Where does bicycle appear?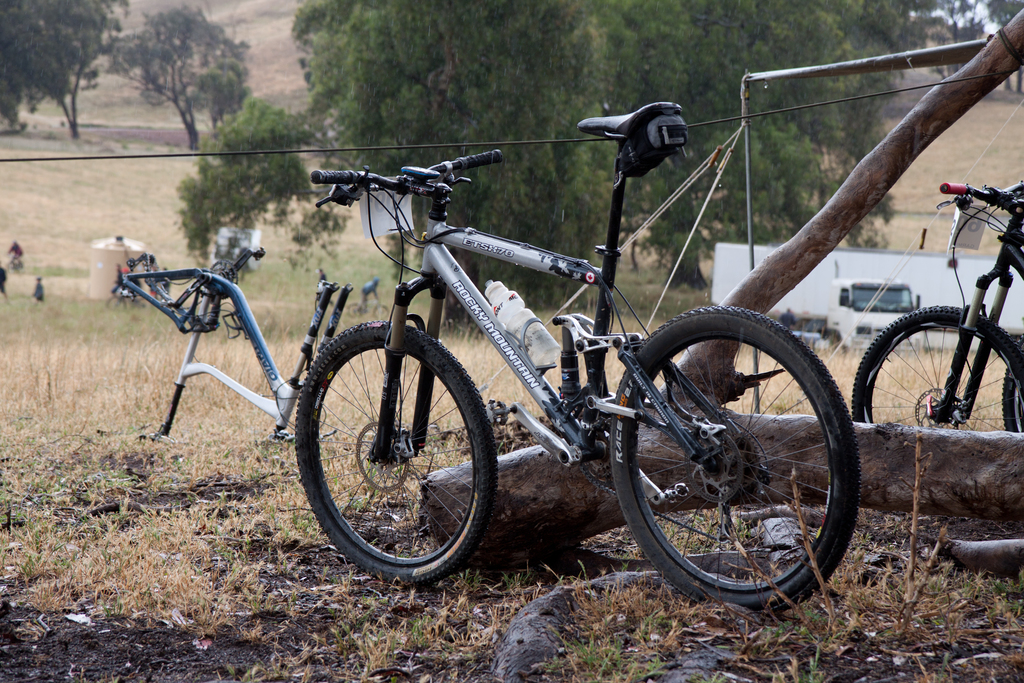
Appears at pyautogui.locateOnScreen(346, 299, 389, 318).
